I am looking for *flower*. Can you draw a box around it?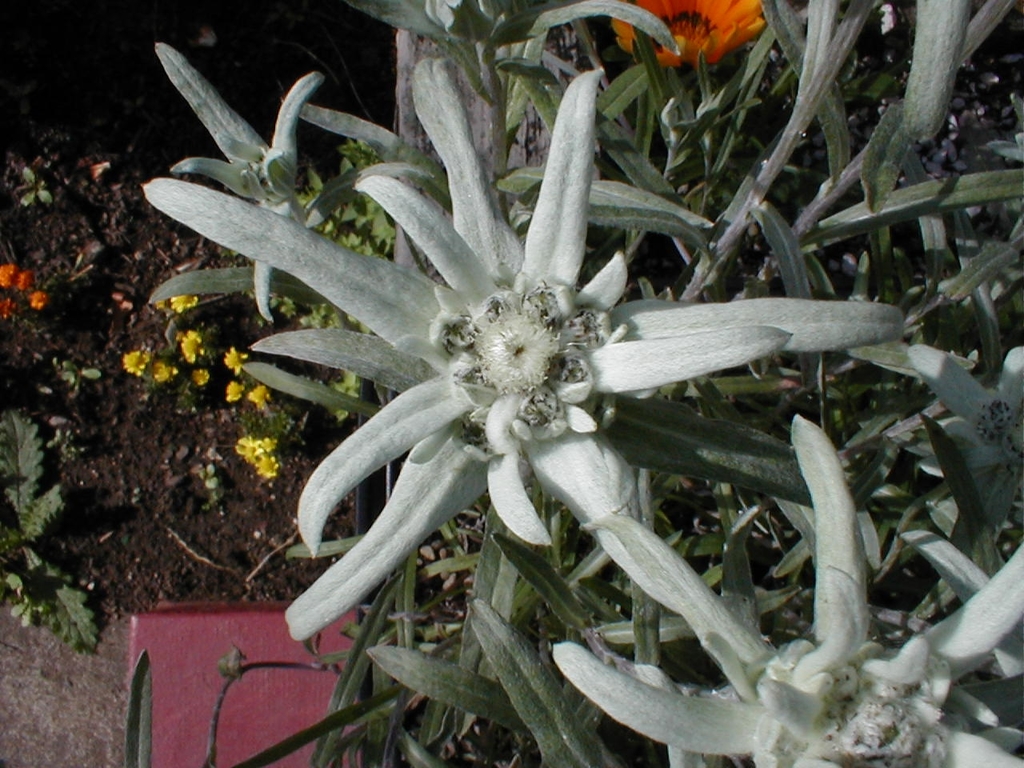
Sure, the bounding box is [x1=198, y1=31, x2=865, y2=671].
